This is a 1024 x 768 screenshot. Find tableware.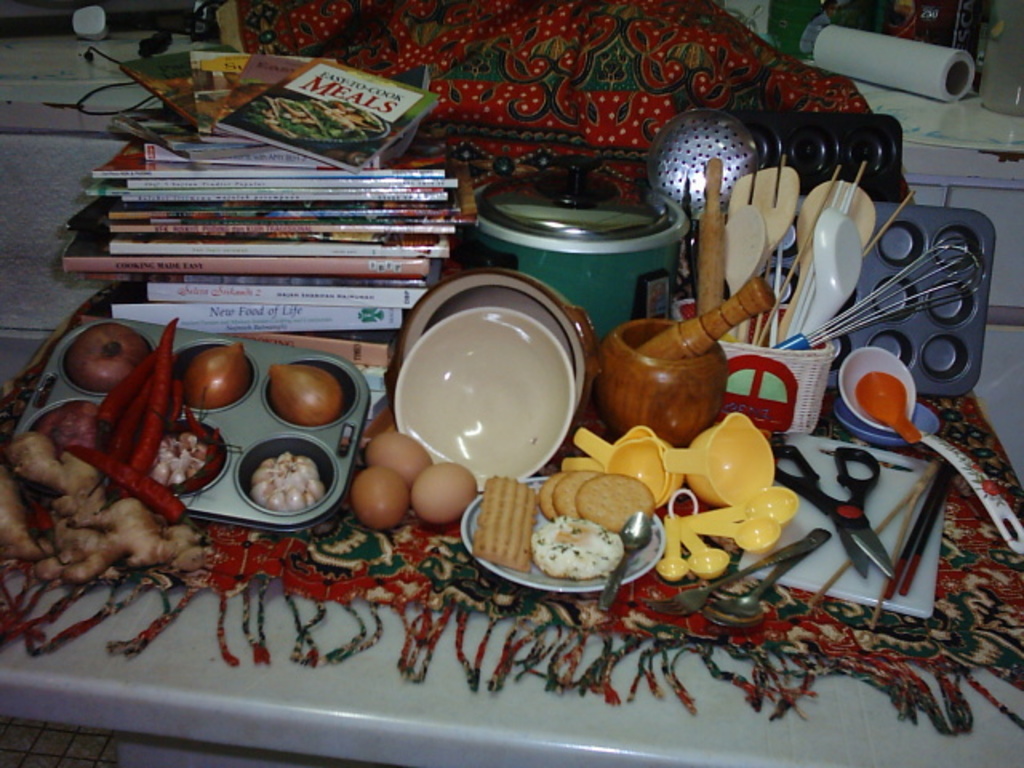
Bounding box: (603,512,656,618).
